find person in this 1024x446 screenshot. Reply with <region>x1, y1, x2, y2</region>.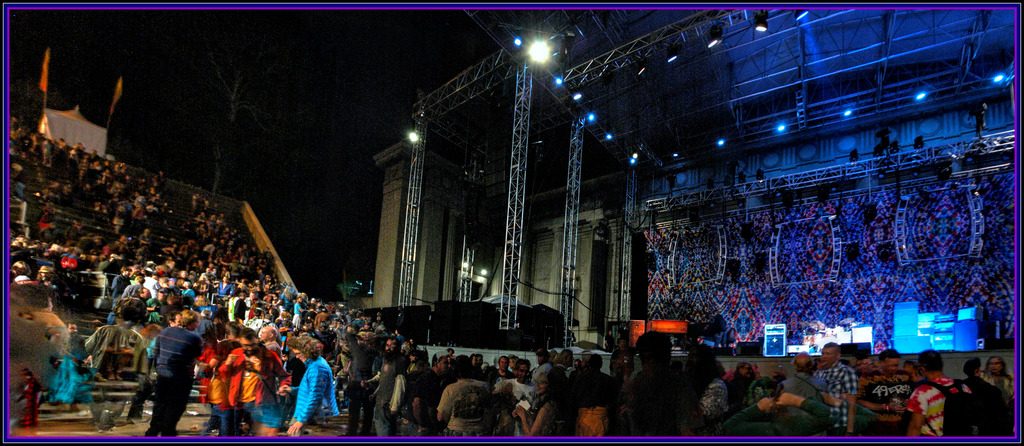
<region>285, 332, 340, 438</region>.
